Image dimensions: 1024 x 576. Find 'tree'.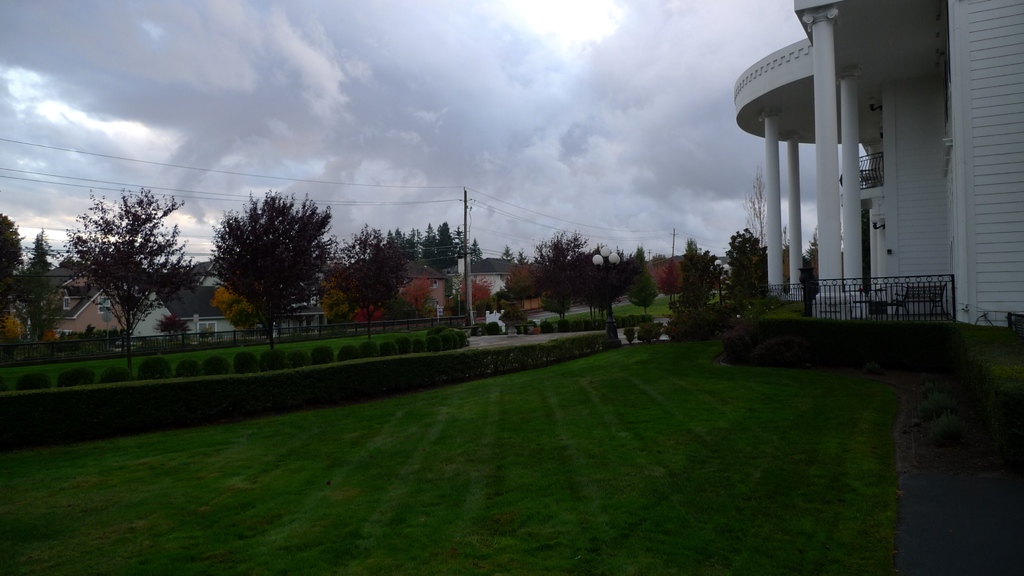
pyautogui.locateOnScreen(746, 172, 774, 276).
